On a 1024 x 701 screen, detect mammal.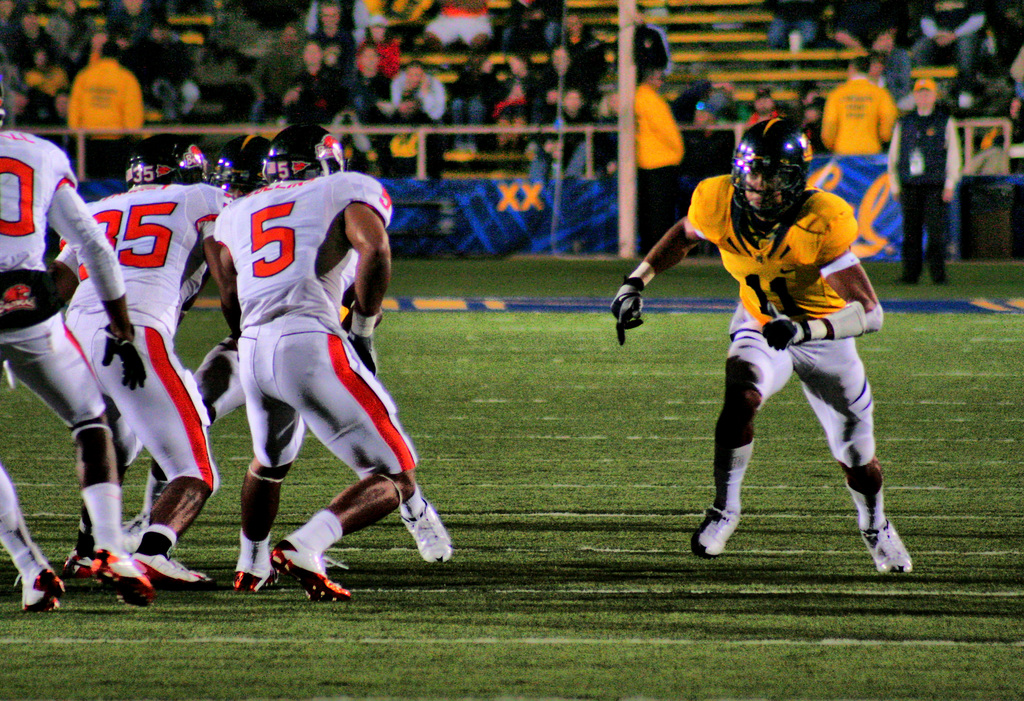
<bbox>66, 35, 143, 185</bbox>.
